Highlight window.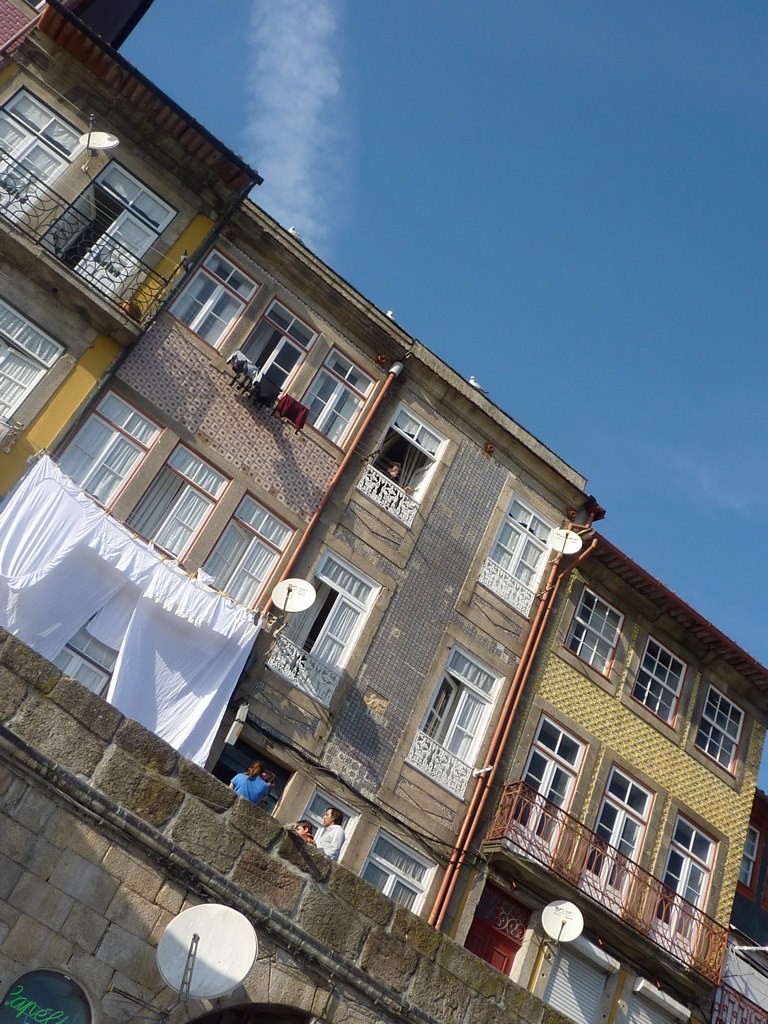
Highlighted region: x1=736, y1=828, x2=763, y2=888.
